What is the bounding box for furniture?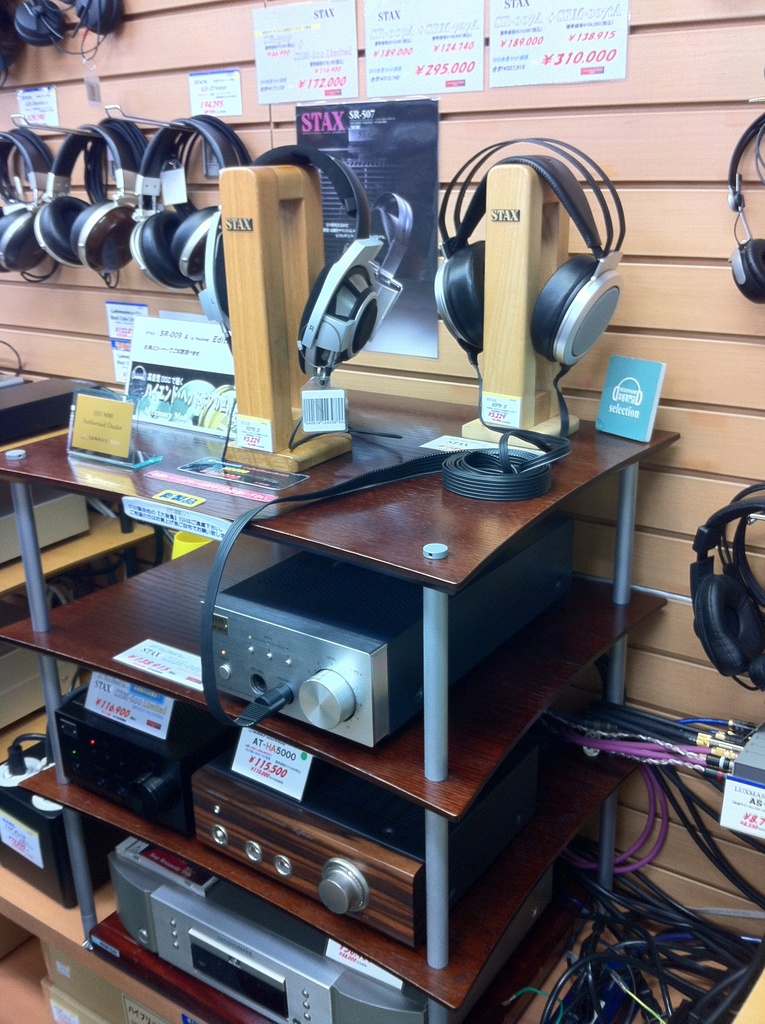
2:424:161:606.
